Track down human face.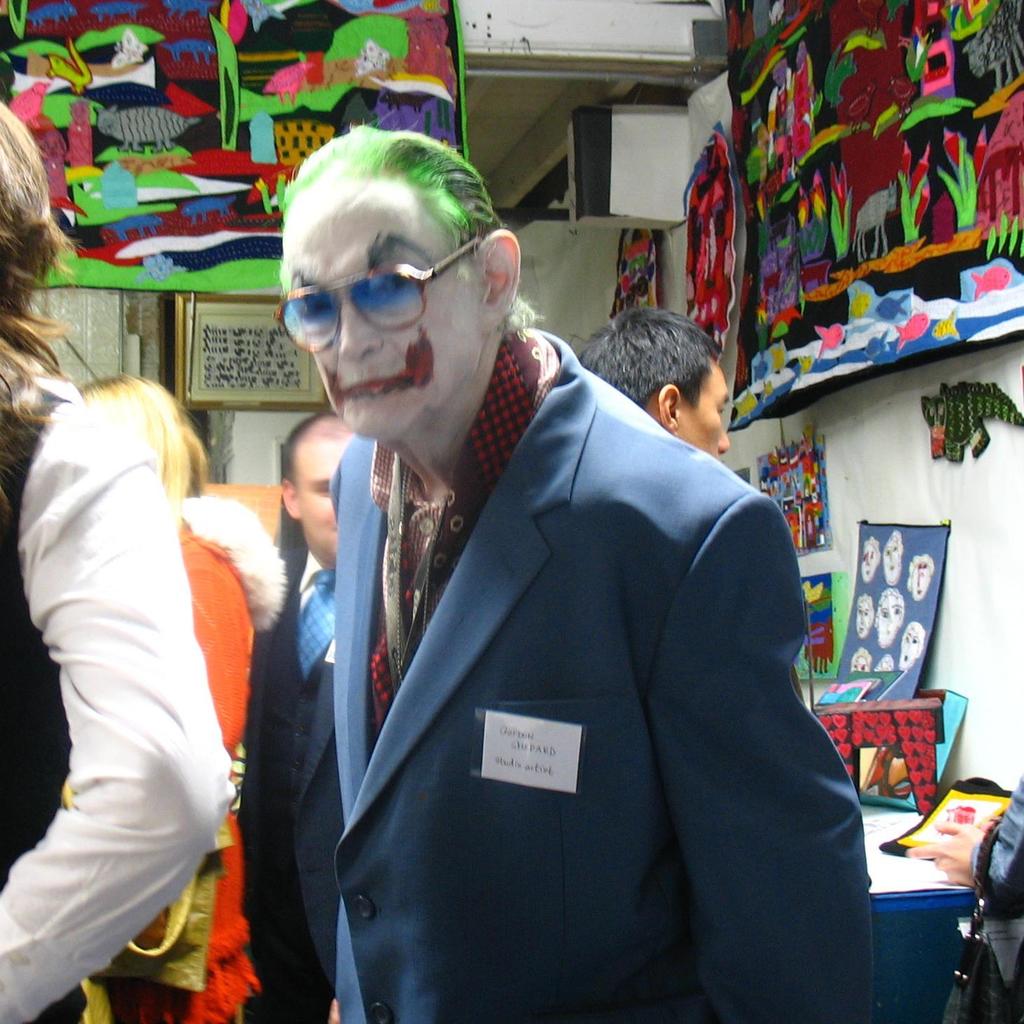
Tracked to locate(671, 357, 733, 462).
